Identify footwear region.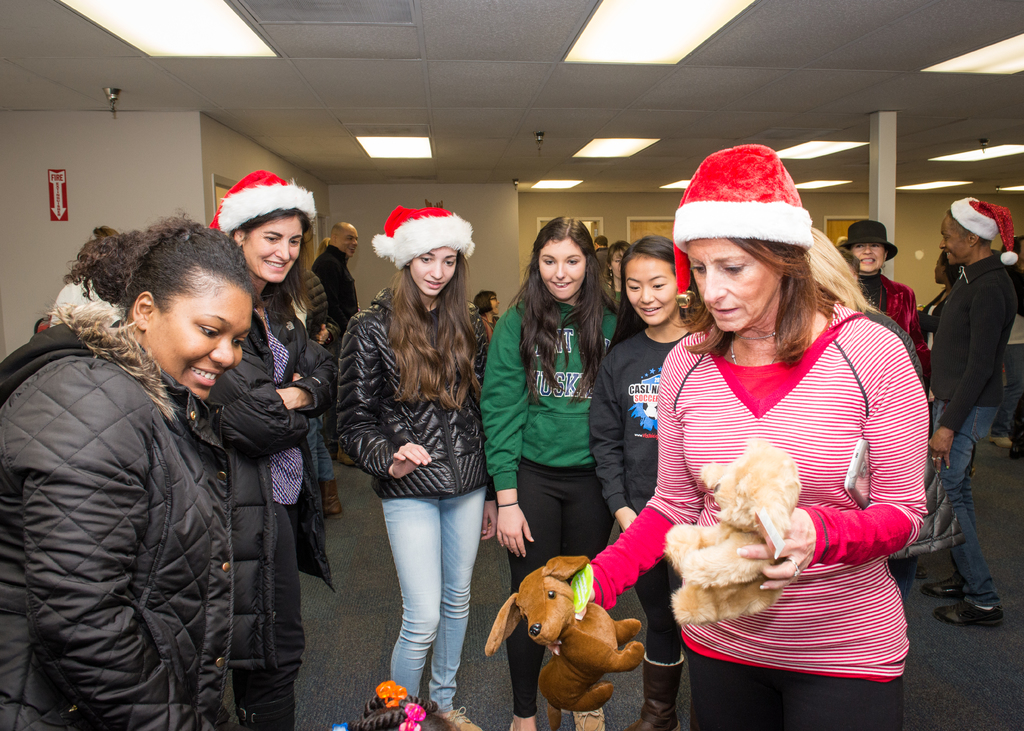
Region: box(570, 702, 605, 730).
